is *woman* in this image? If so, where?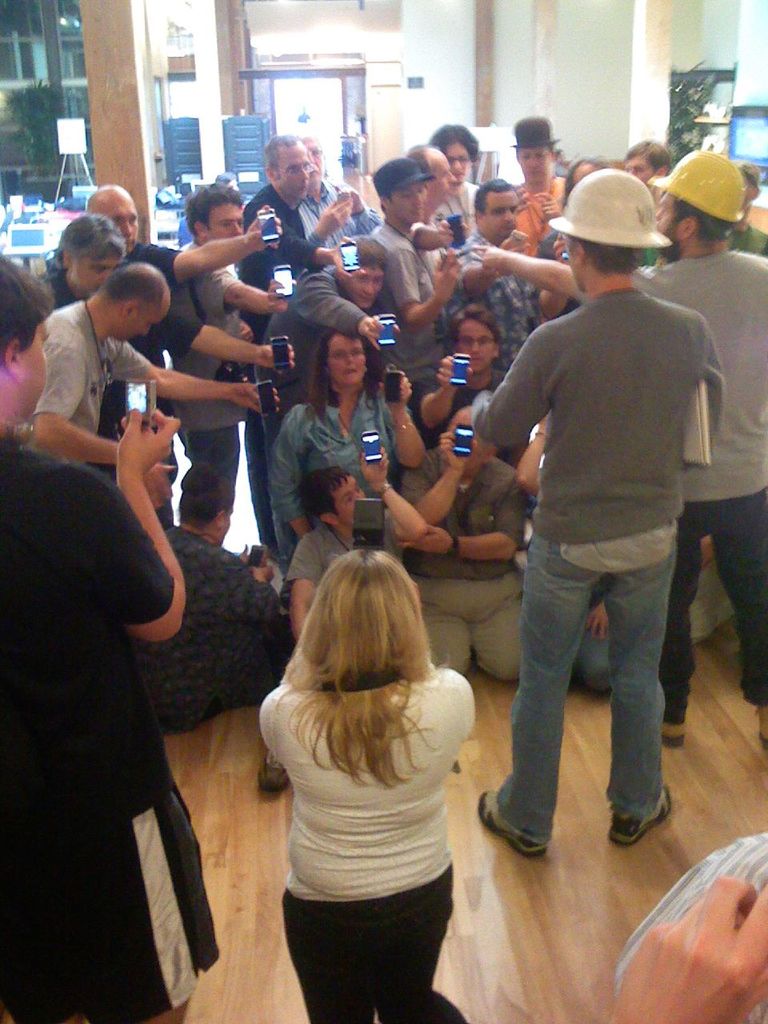
Yes, at (270,327,426,602).
